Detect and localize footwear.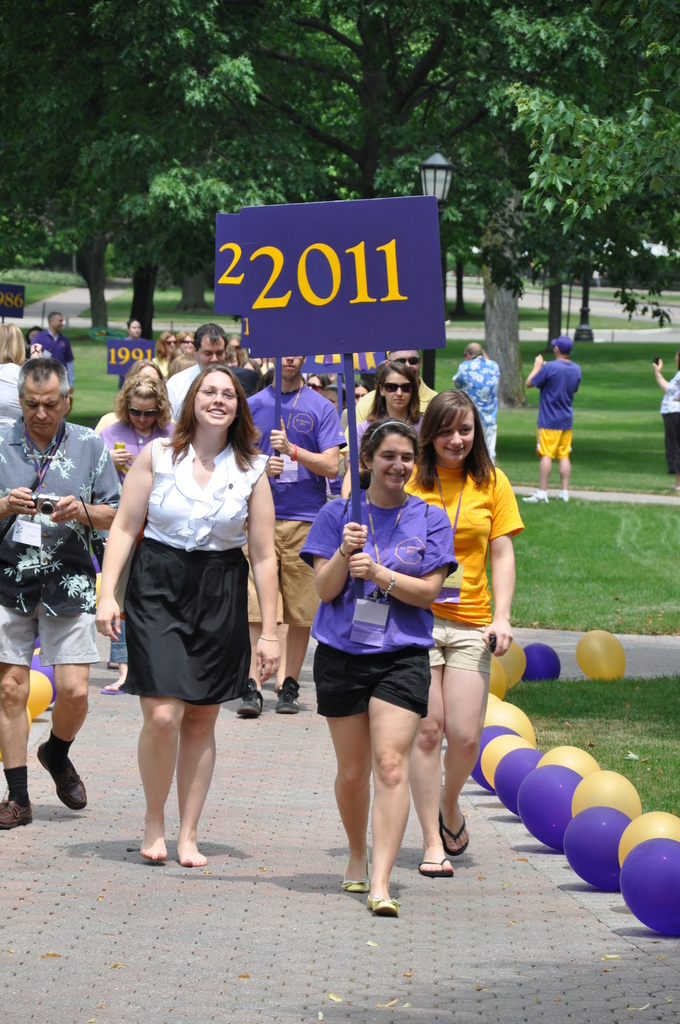
Localized at l=0, t=799, r=38, b=830.
